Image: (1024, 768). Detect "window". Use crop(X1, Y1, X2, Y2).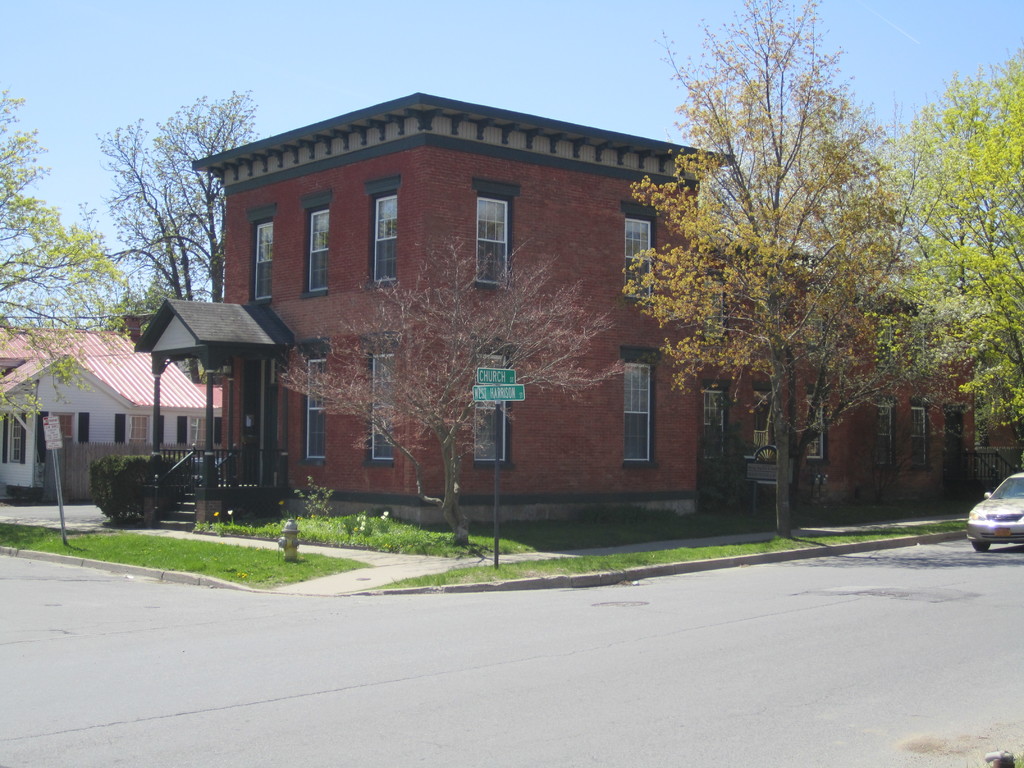
crop(620, 347, 662, 467).
